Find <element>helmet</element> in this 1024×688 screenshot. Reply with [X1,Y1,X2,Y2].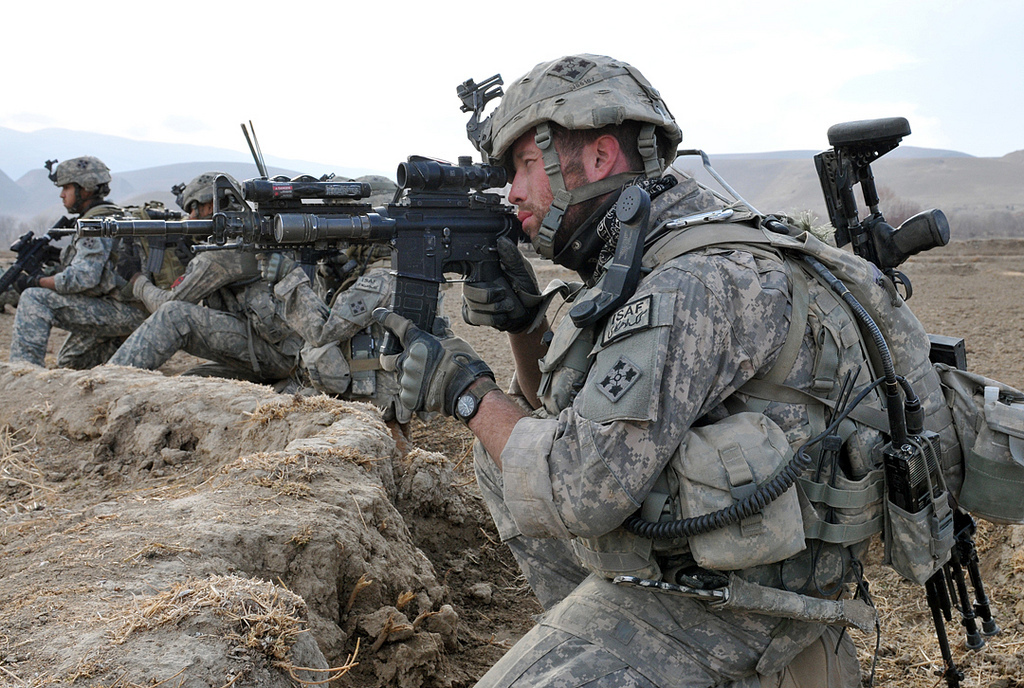
[170,167,245,222].
